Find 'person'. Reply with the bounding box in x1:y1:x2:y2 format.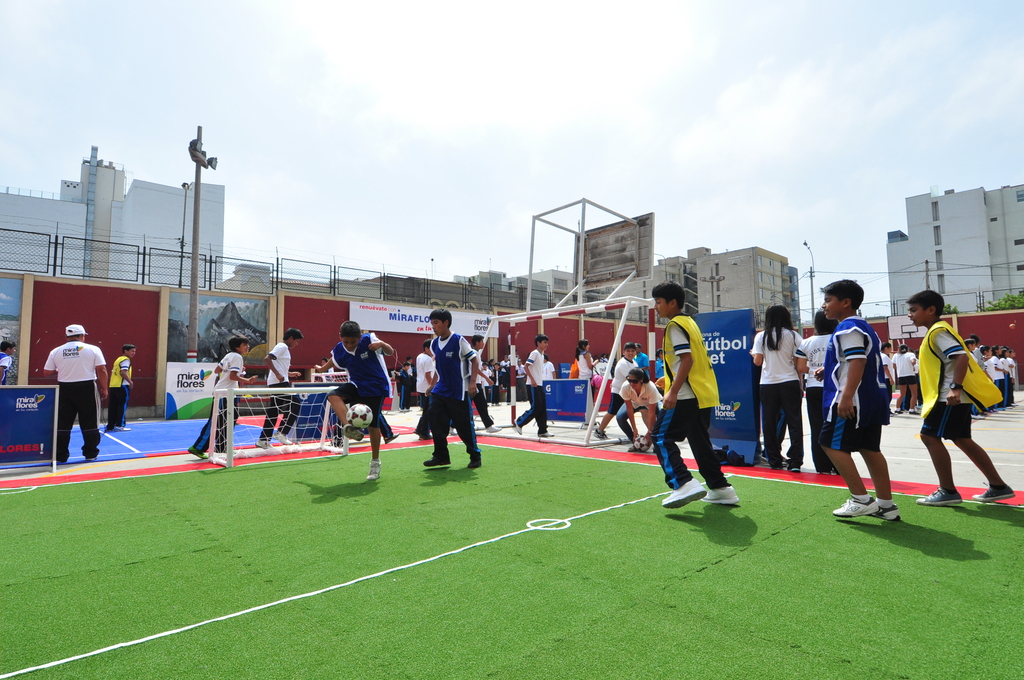
0:336:13:385.
